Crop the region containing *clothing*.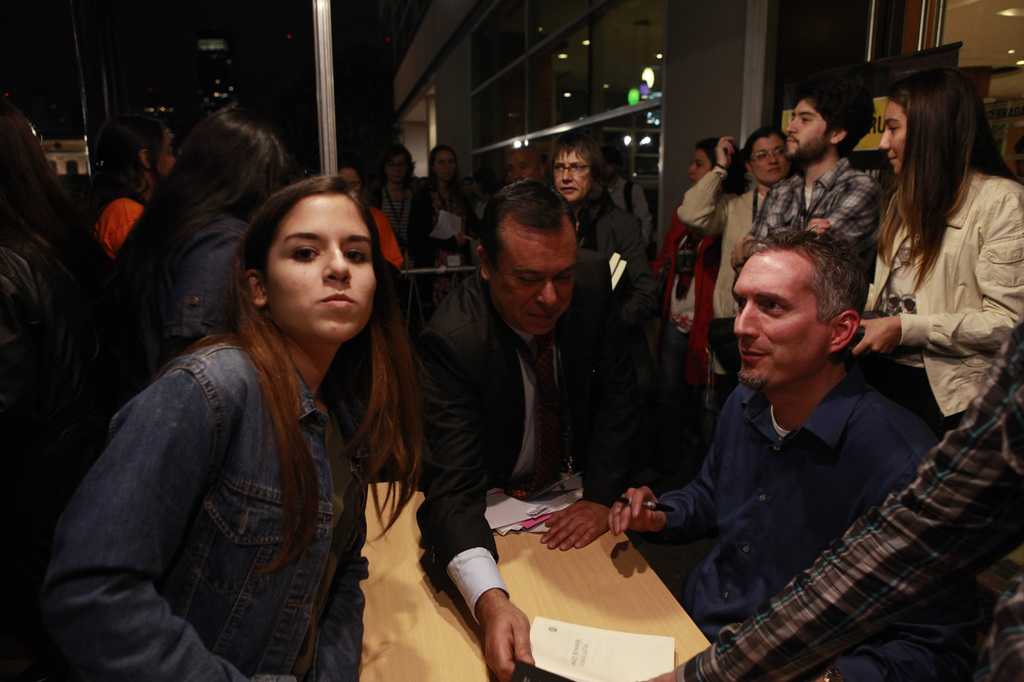
Crop region: locate(413, 186, 473, 262).
